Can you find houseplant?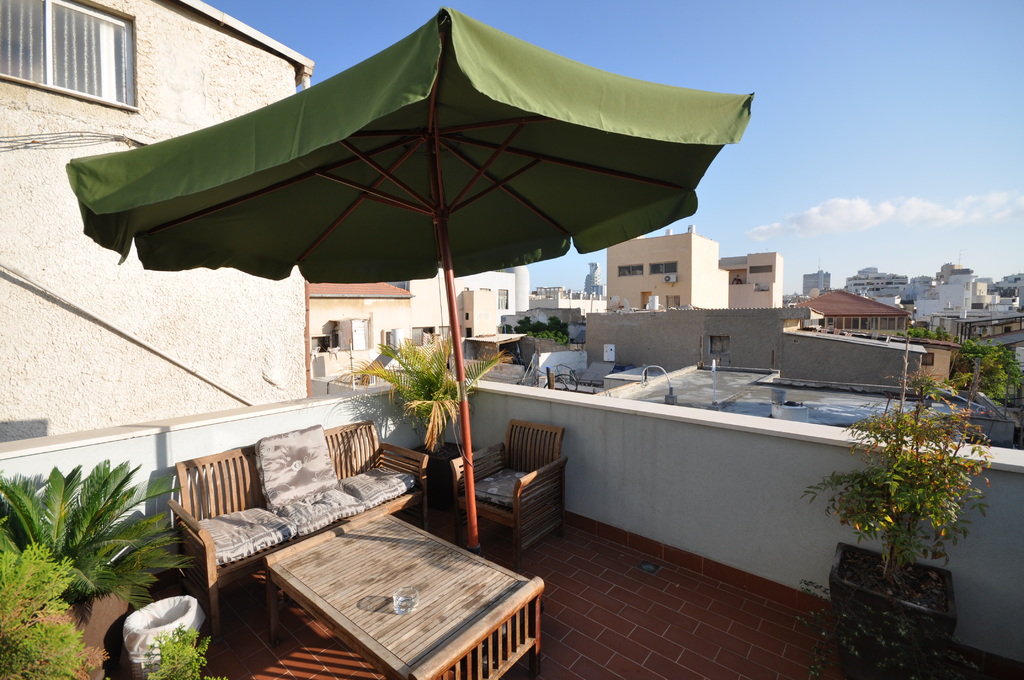
Yes, bounding box: [0,455,200,679].
